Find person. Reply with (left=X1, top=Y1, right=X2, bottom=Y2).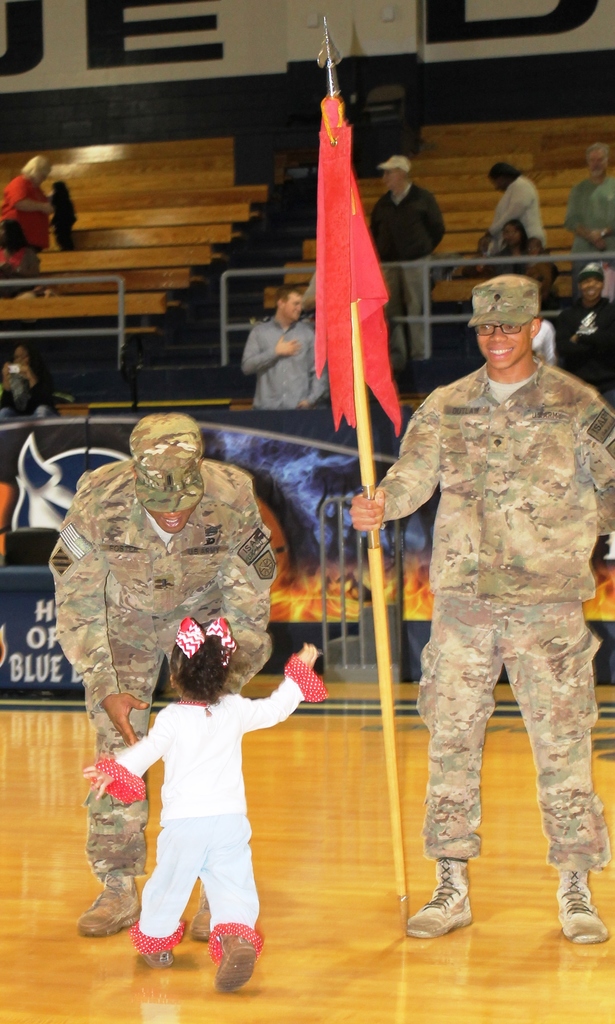
(left=83, top=619, right=325, bottom=991).
